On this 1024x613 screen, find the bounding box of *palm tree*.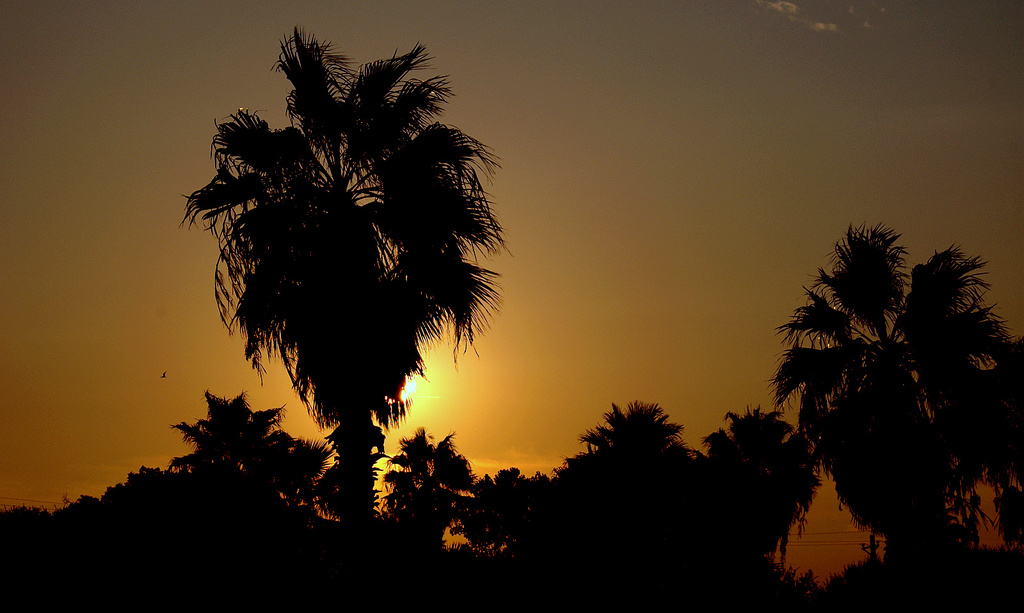
Bounding box: bbox=[913, 258, 988, 394].
